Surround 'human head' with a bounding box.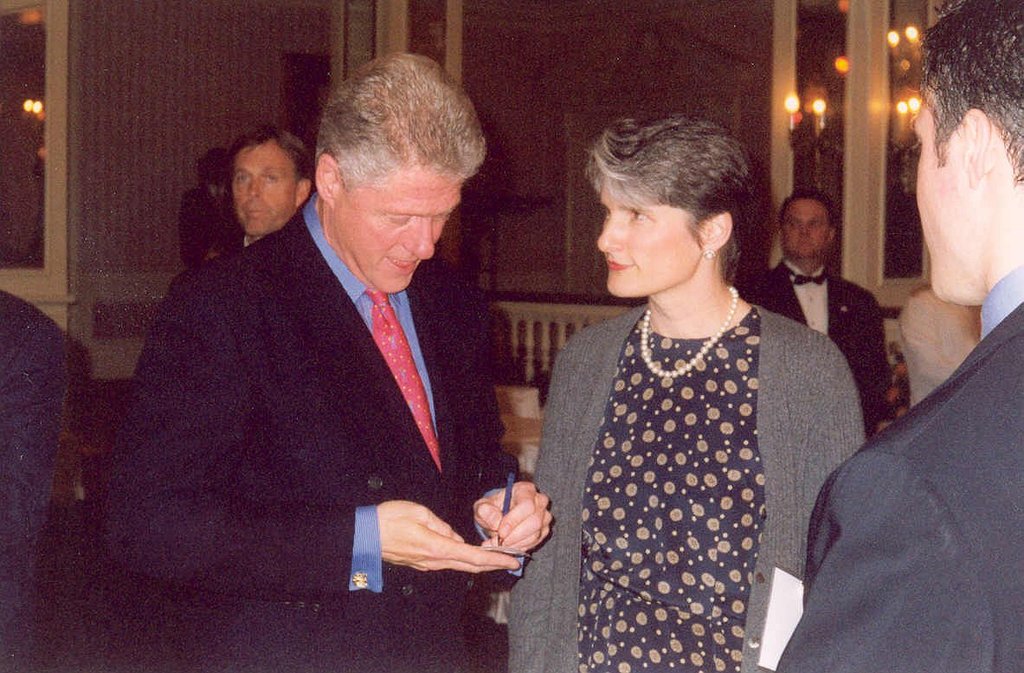
[221, 126, 316, 238].
